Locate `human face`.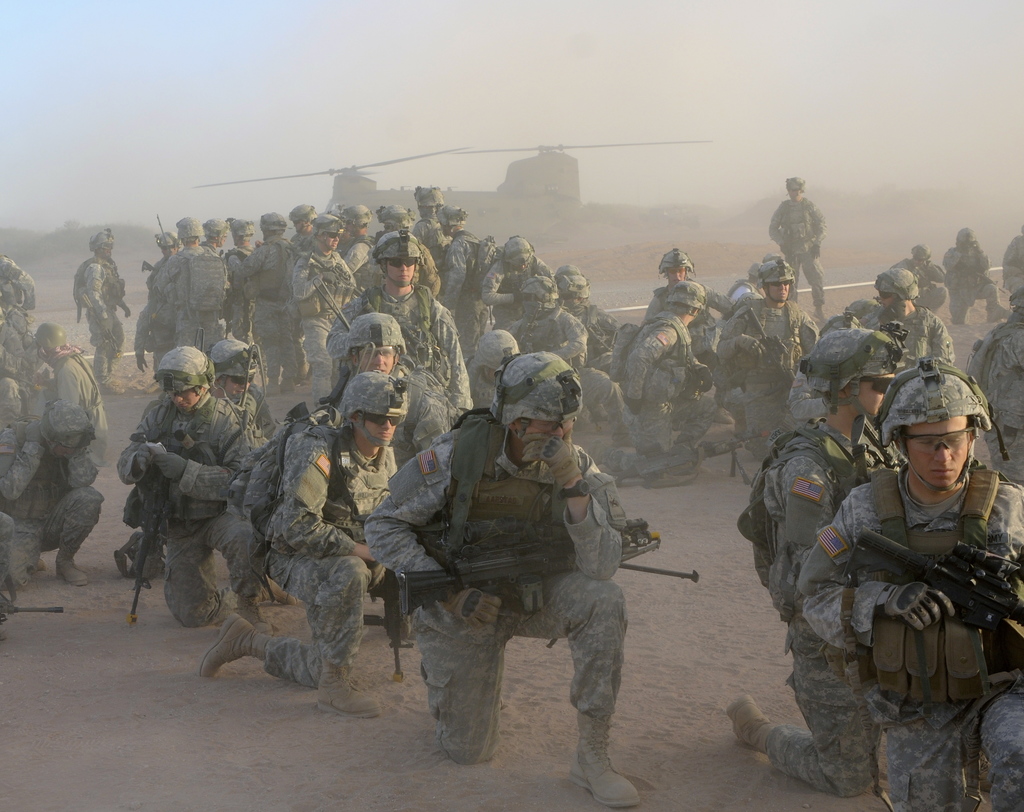
Bounding box: l=666, t=266, r=686, b=283.
